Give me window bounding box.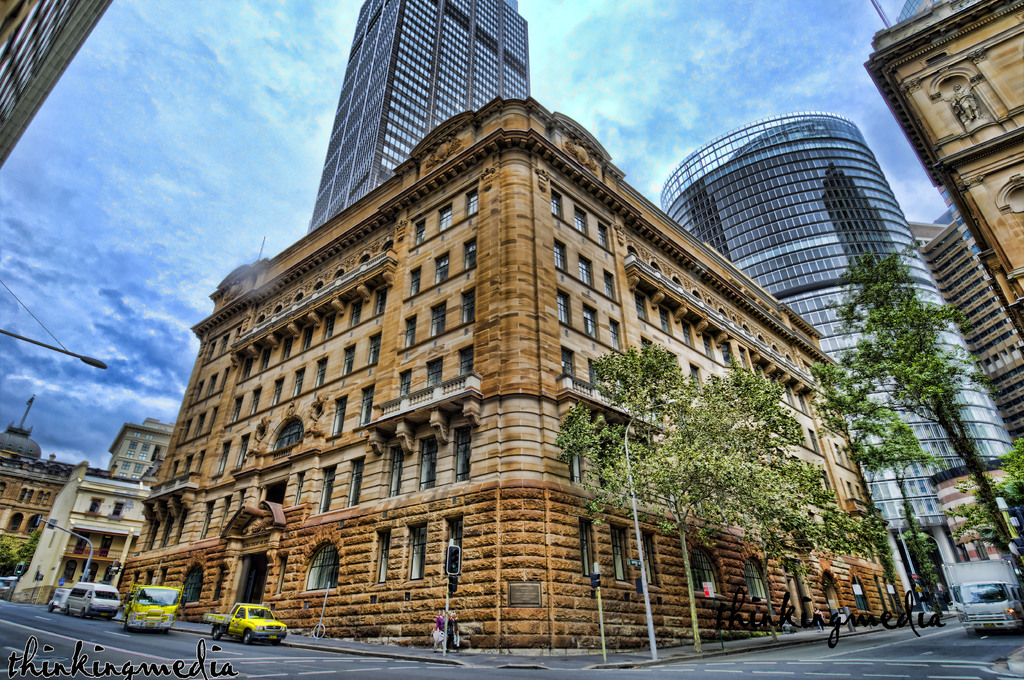
<region>348, 299, 360, 326</region>.
